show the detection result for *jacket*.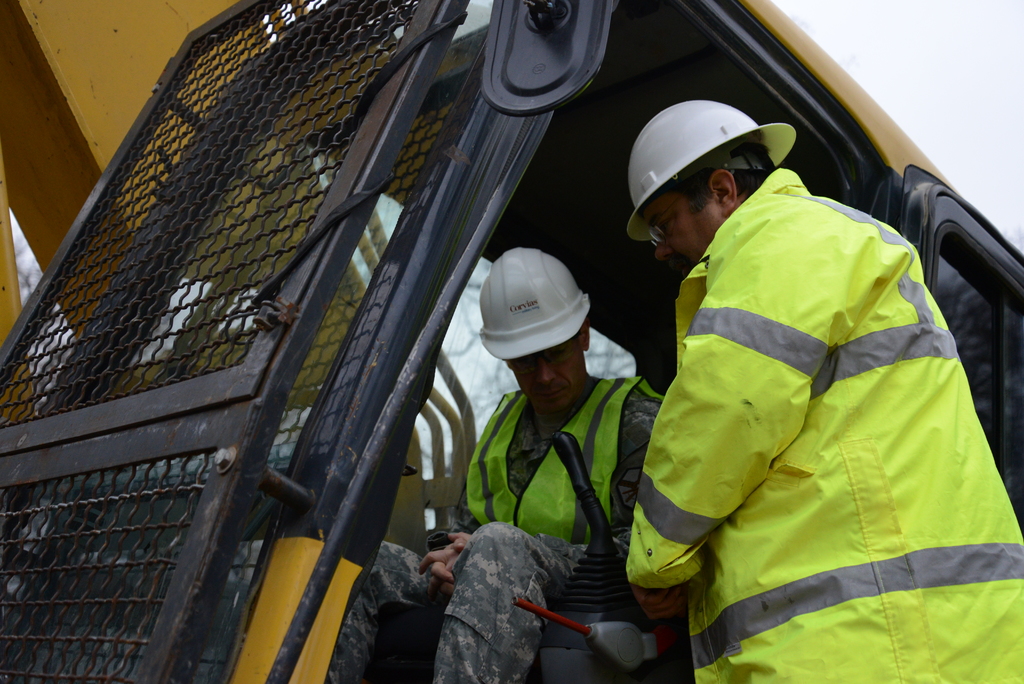
rect(468, 389, 660, 550).
